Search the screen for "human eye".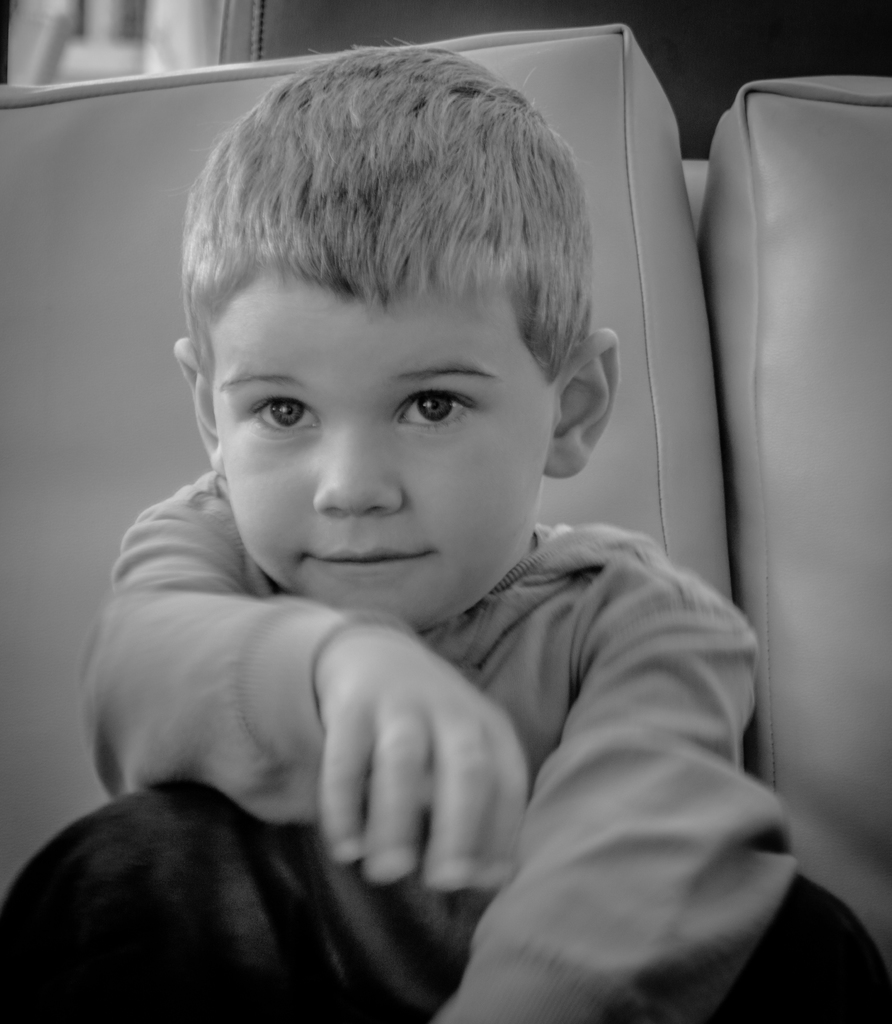
Found at [left=389, top=384, right=480, bottom=433].
